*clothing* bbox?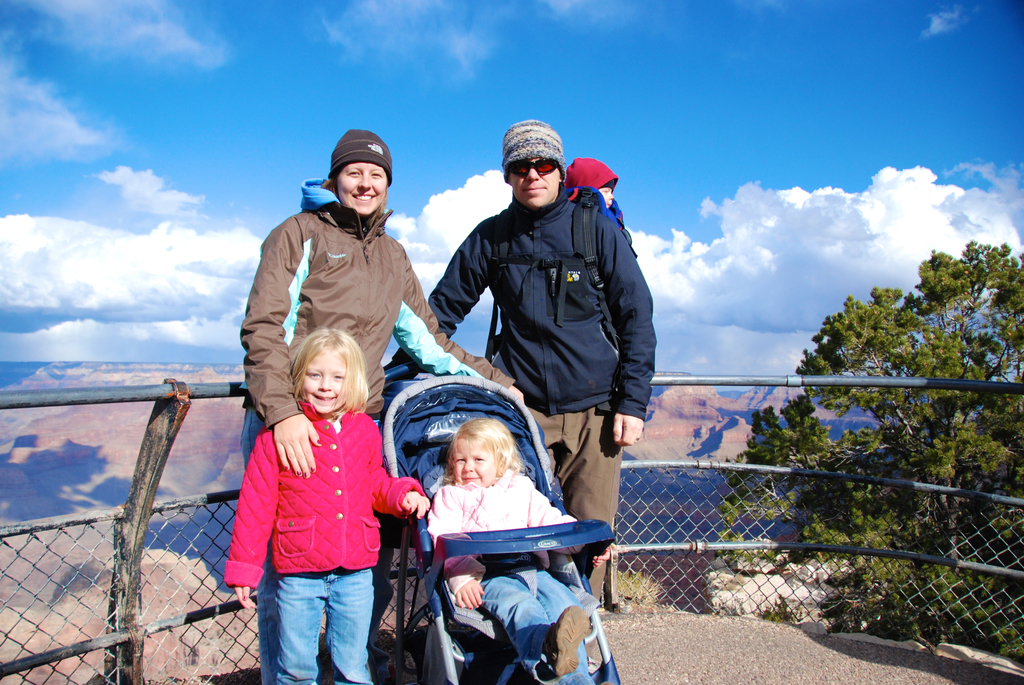
424,471,590,684
